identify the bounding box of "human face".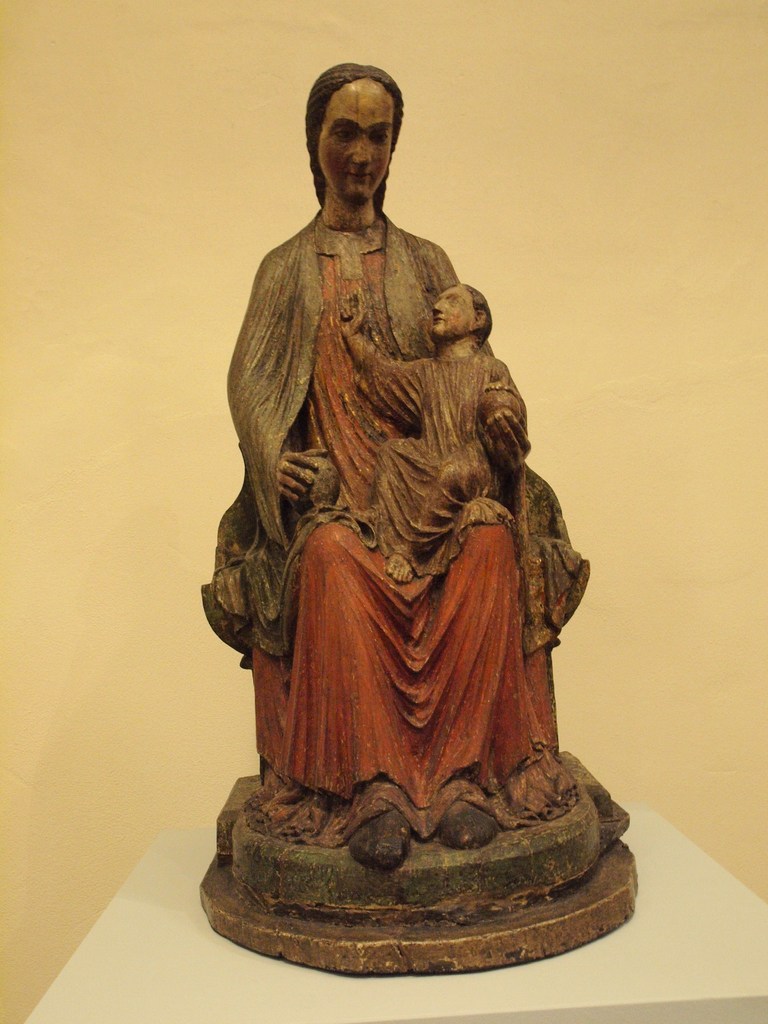
[left=429, top=283, right=473, bottom=337].
